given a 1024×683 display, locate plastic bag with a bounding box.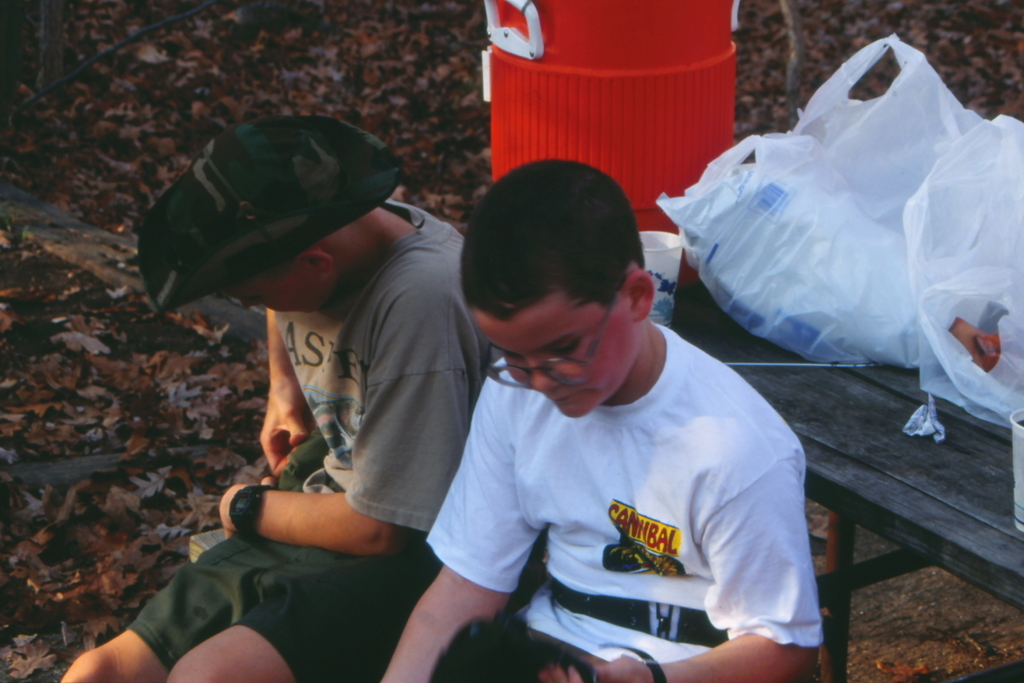
Located: detection(891, 106, 1023, 442).
